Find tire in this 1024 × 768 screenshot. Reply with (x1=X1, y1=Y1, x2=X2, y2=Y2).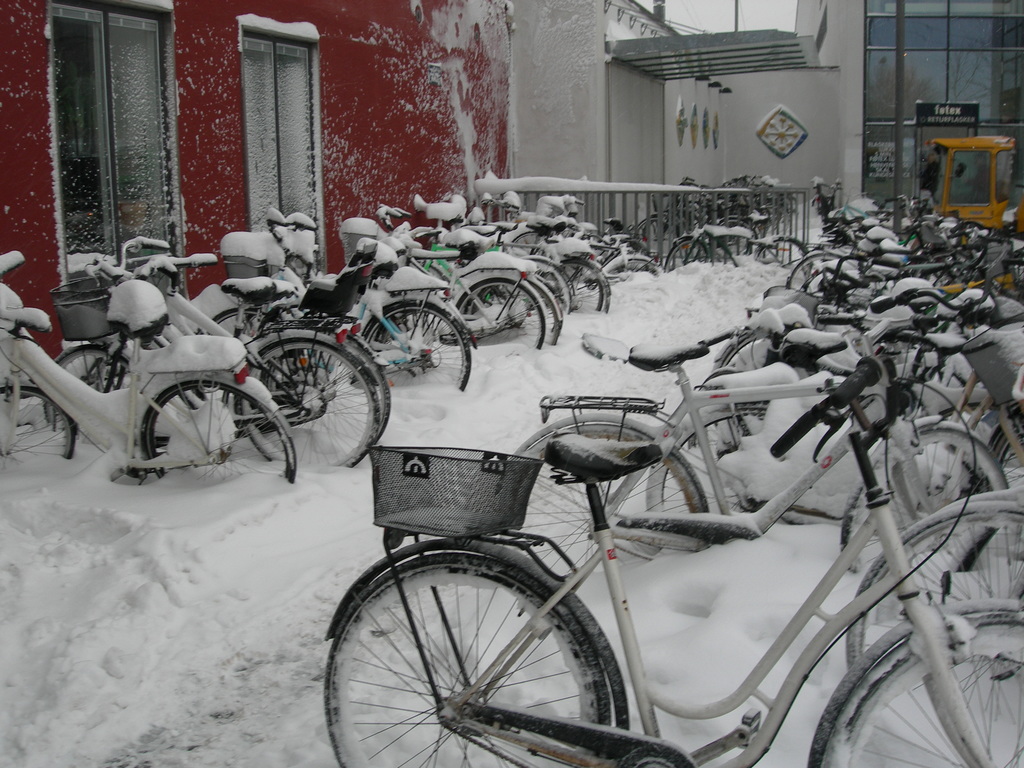
(x1=0, y1=380, x2=76, y2=460).
